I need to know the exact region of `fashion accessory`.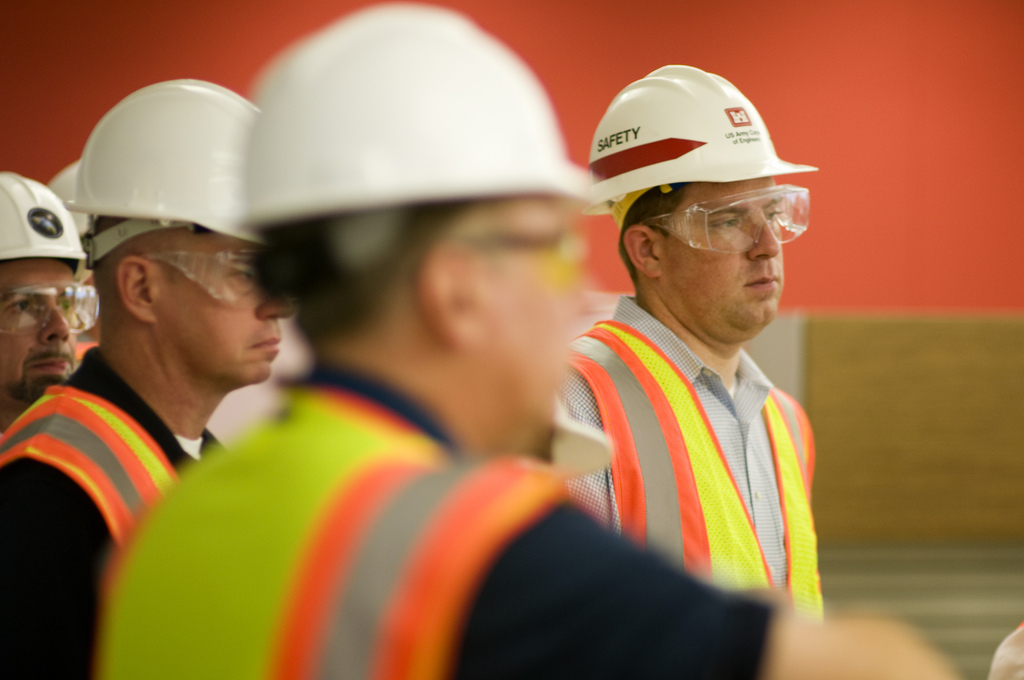
Region: [x1=0, y1=281, x2=99, y2=335].
